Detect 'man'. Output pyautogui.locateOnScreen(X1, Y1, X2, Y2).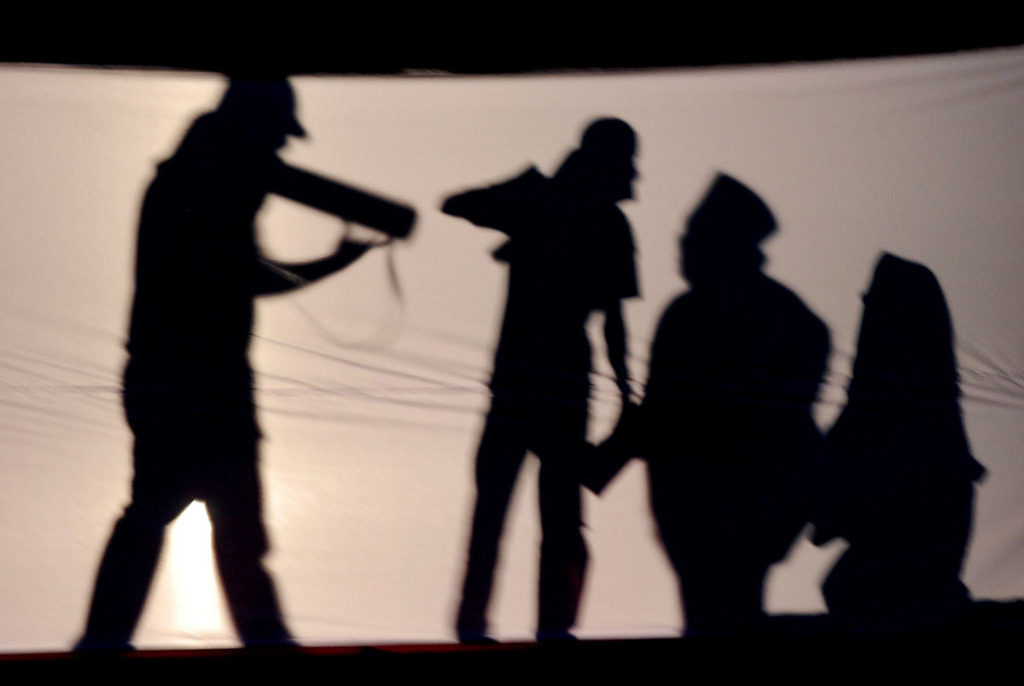
pyautogui.locateOnScreen(68, 67, 381, 647).
